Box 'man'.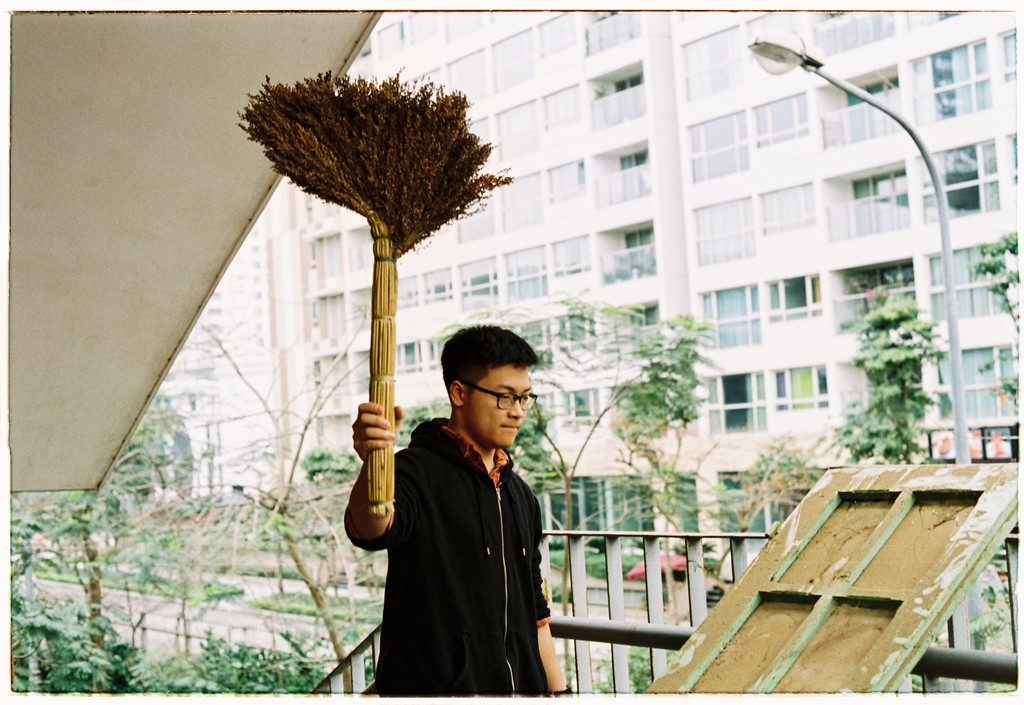
bbox=(367, 329, 583, 699).
